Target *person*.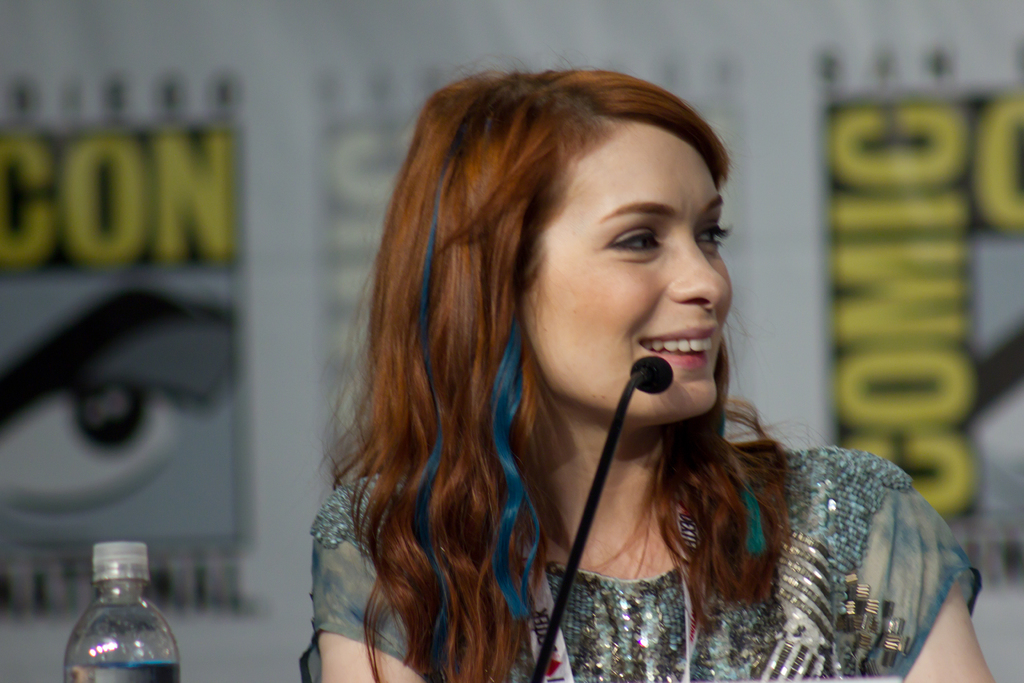
Target region: l=294, t=70, r=1001, b=682.
